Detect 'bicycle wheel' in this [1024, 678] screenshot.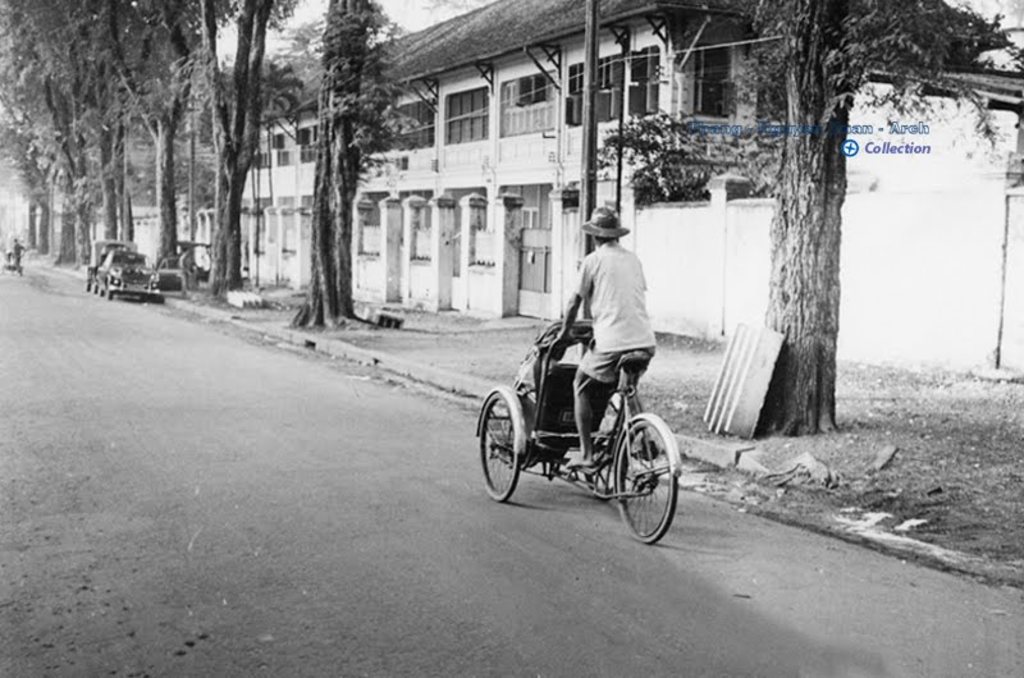
Detection: 614, 420, 681, 548.
